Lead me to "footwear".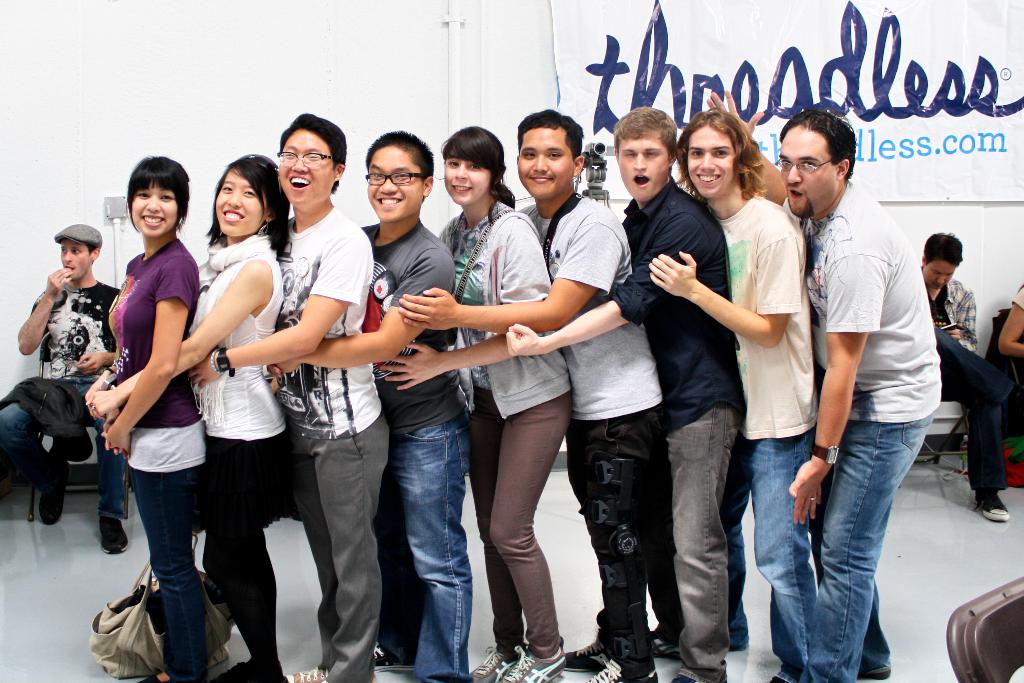
Lead to 98:516:130:554.
